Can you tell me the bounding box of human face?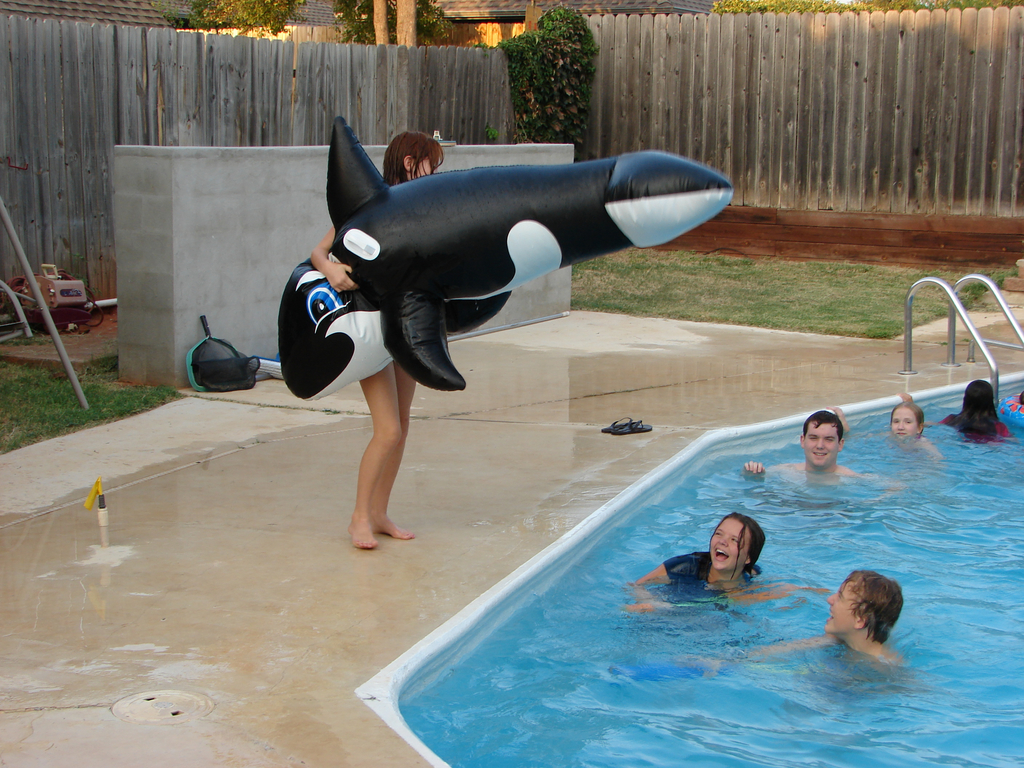
(left=802, top=422, right=841, bottom=470).
